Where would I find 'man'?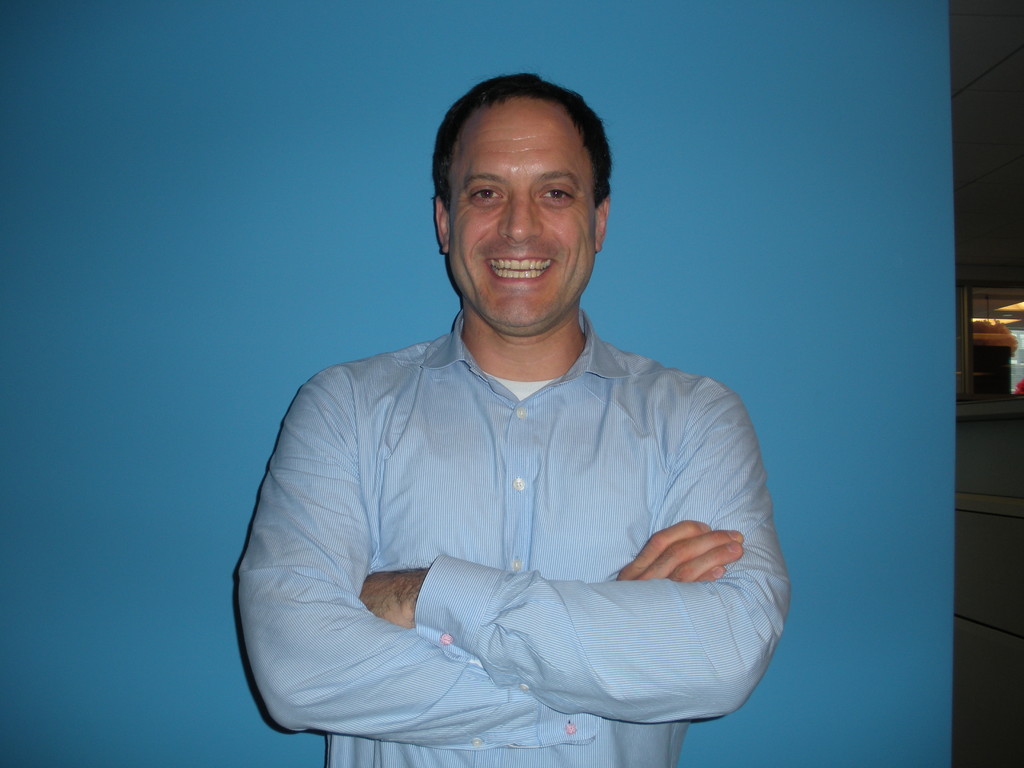
At <bbox>233, 72, 801, 762</bbox>.
